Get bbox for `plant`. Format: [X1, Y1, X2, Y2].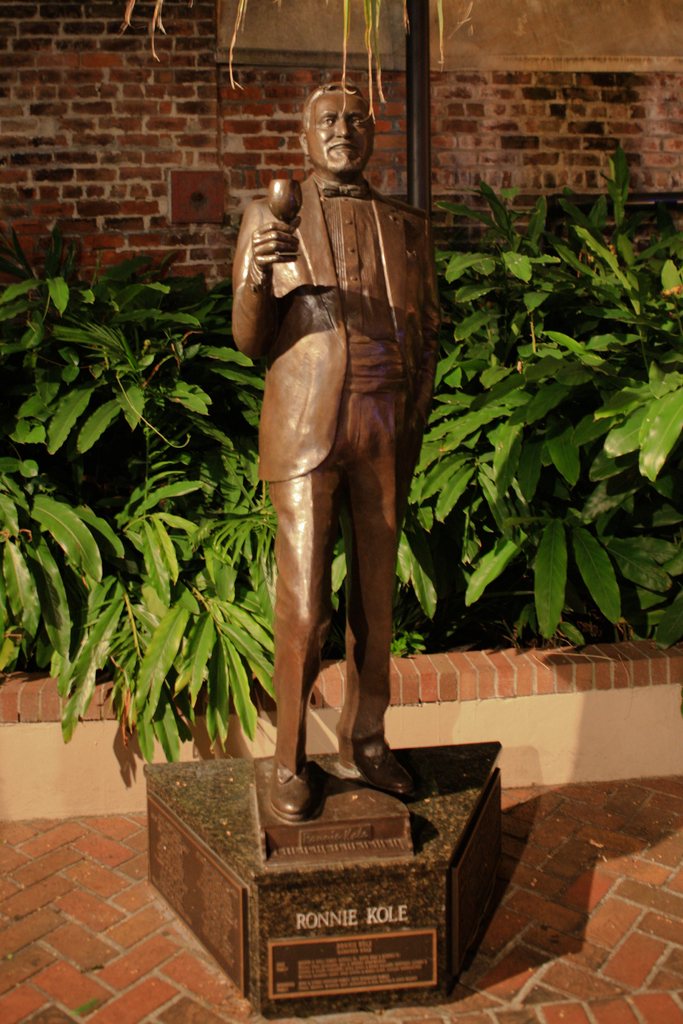
[0, 466, 136, 730].
